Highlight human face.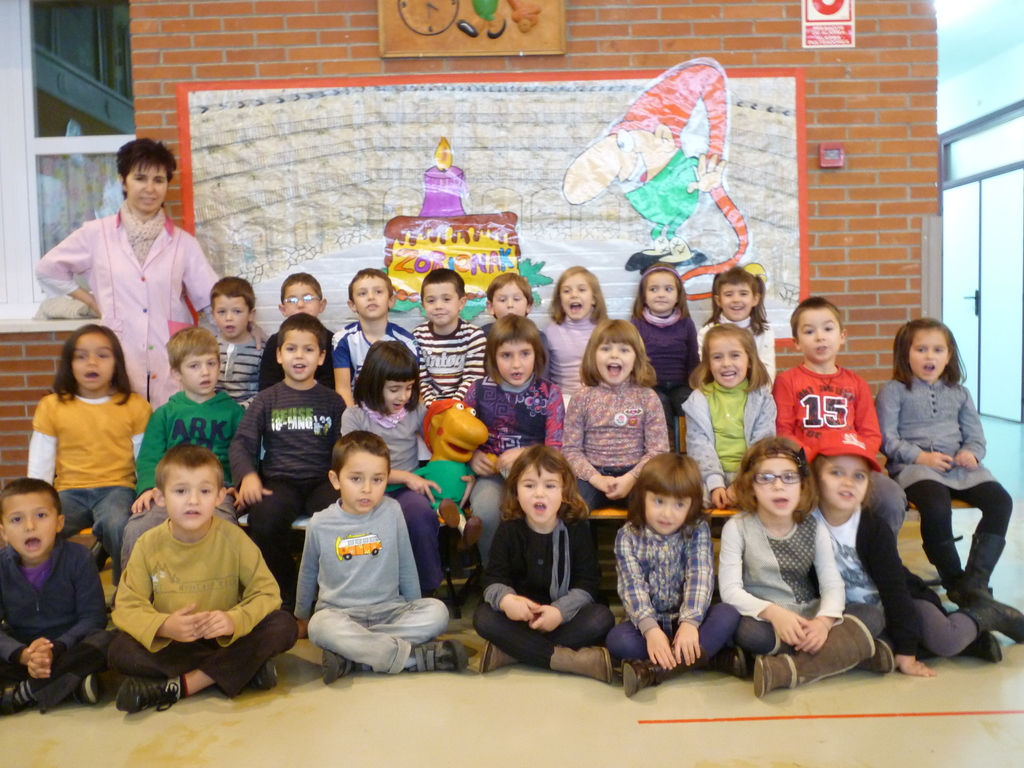
Highlighted region: bbox=(1, 490, 55, 556).
